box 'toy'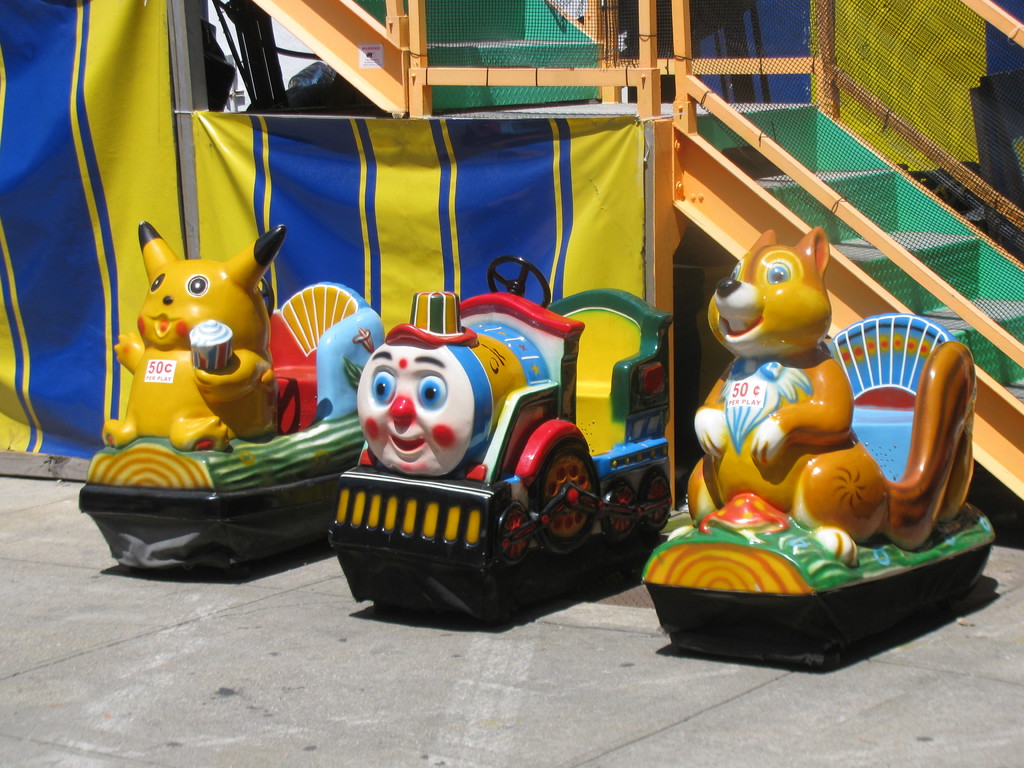
locate(631, 218, 979, 683)
